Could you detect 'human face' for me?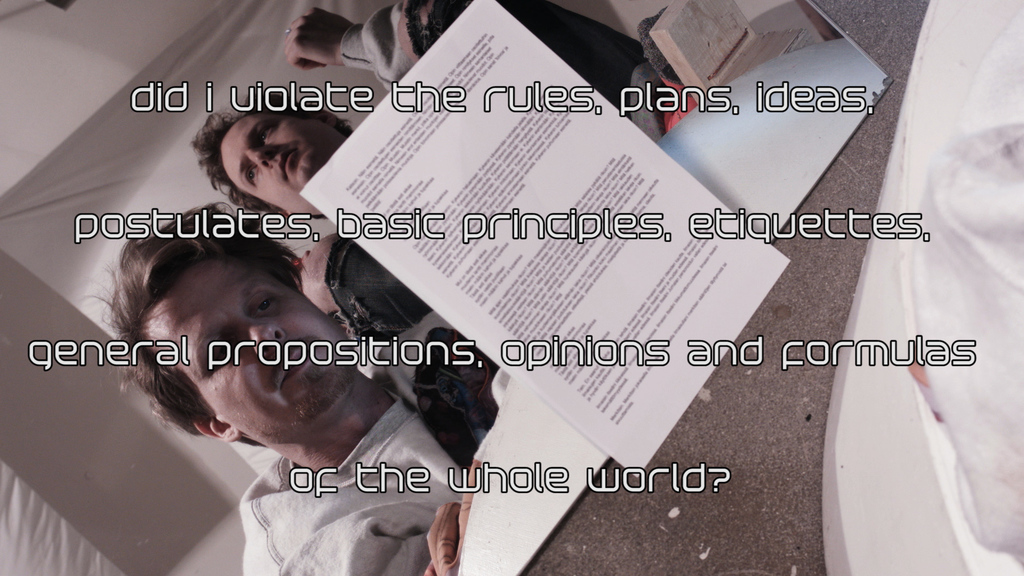
Detection result: box=[214, 104, 339, 218].
